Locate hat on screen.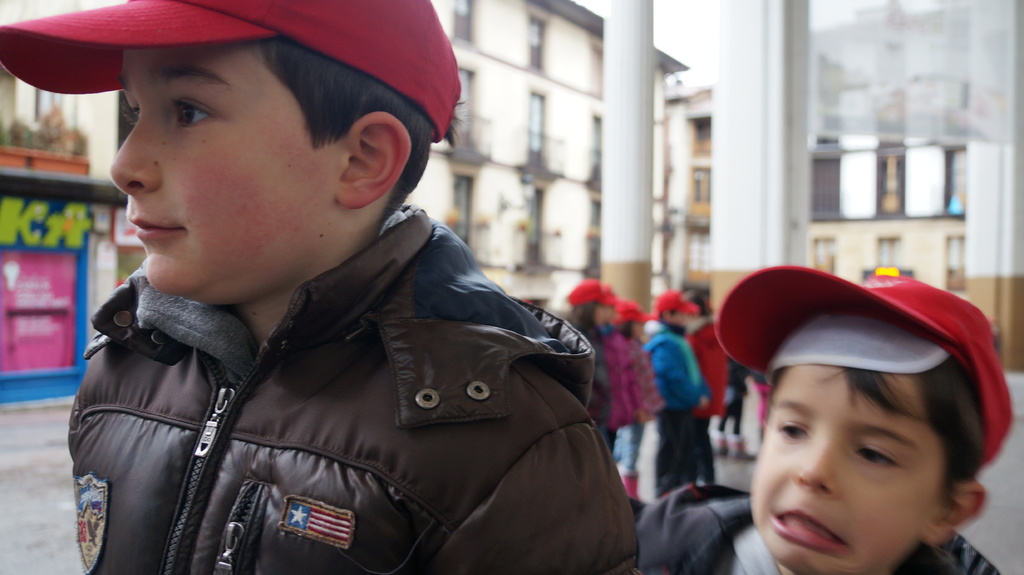
On screen at <region>653, 288, 701, 313</region>.
